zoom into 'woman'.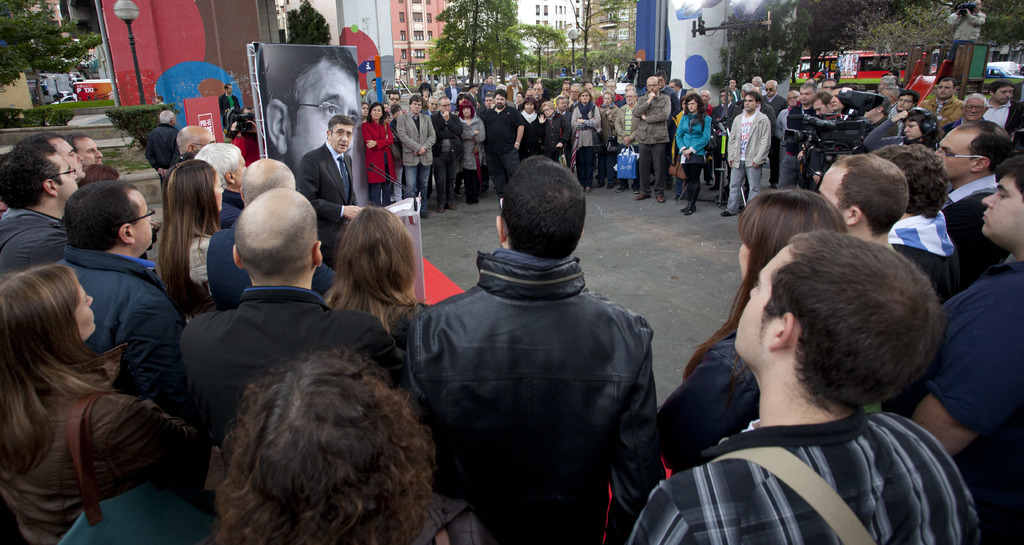
Zoom target: left=158, top=157, right=222, bottom=318.
